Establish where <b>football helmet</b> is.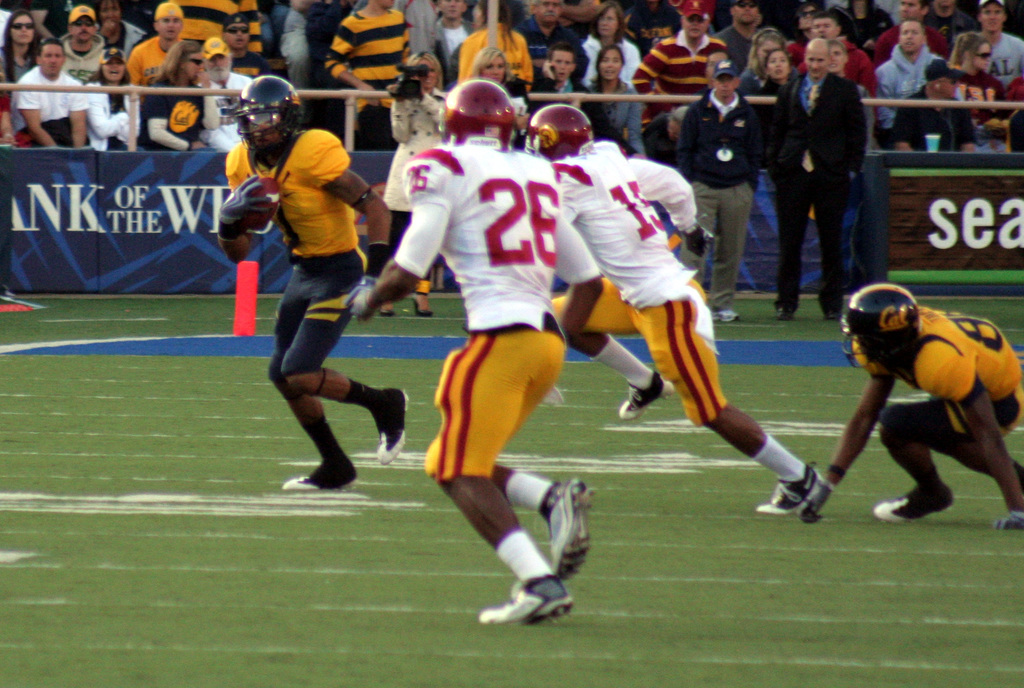
Established at 525,102,596,172.
